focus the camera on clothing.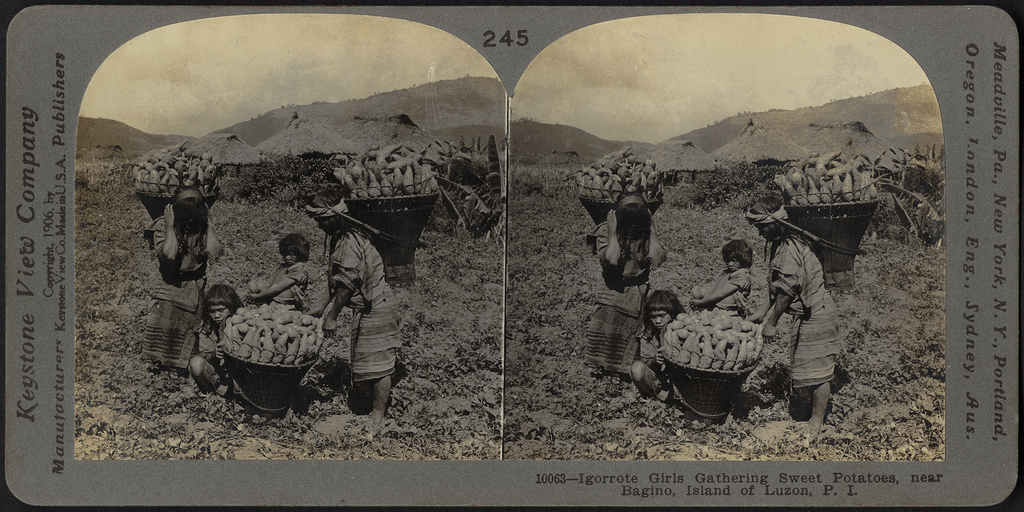
Focus region: Rect(149, 212, 224, 372).
